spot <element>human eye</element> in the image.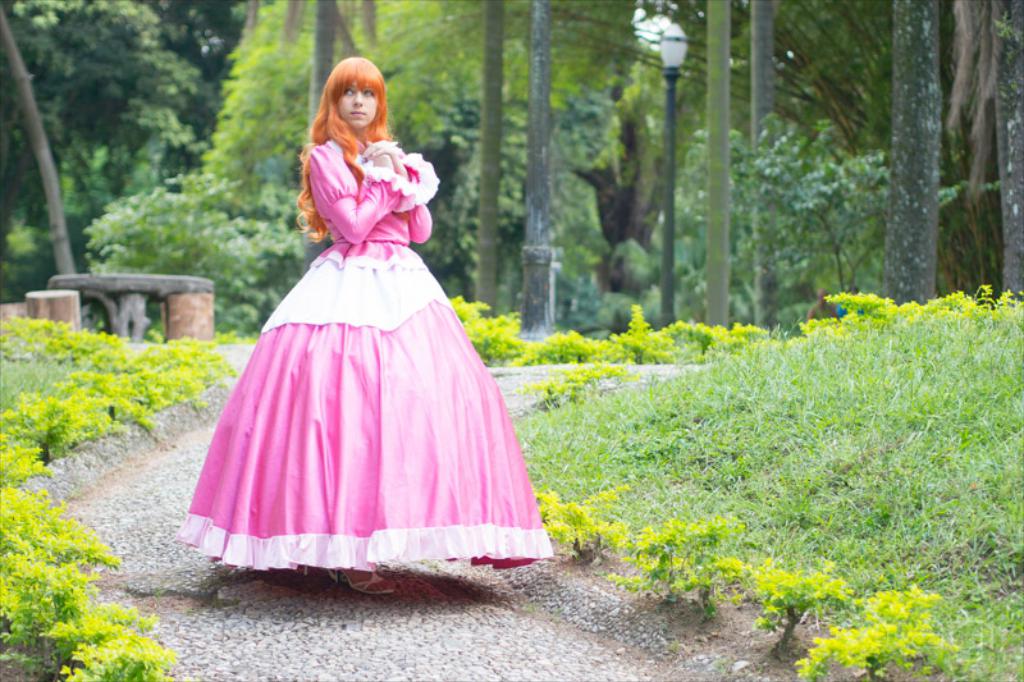
<element>human eye</element> found at Rect(362, 86, 374, 100).
